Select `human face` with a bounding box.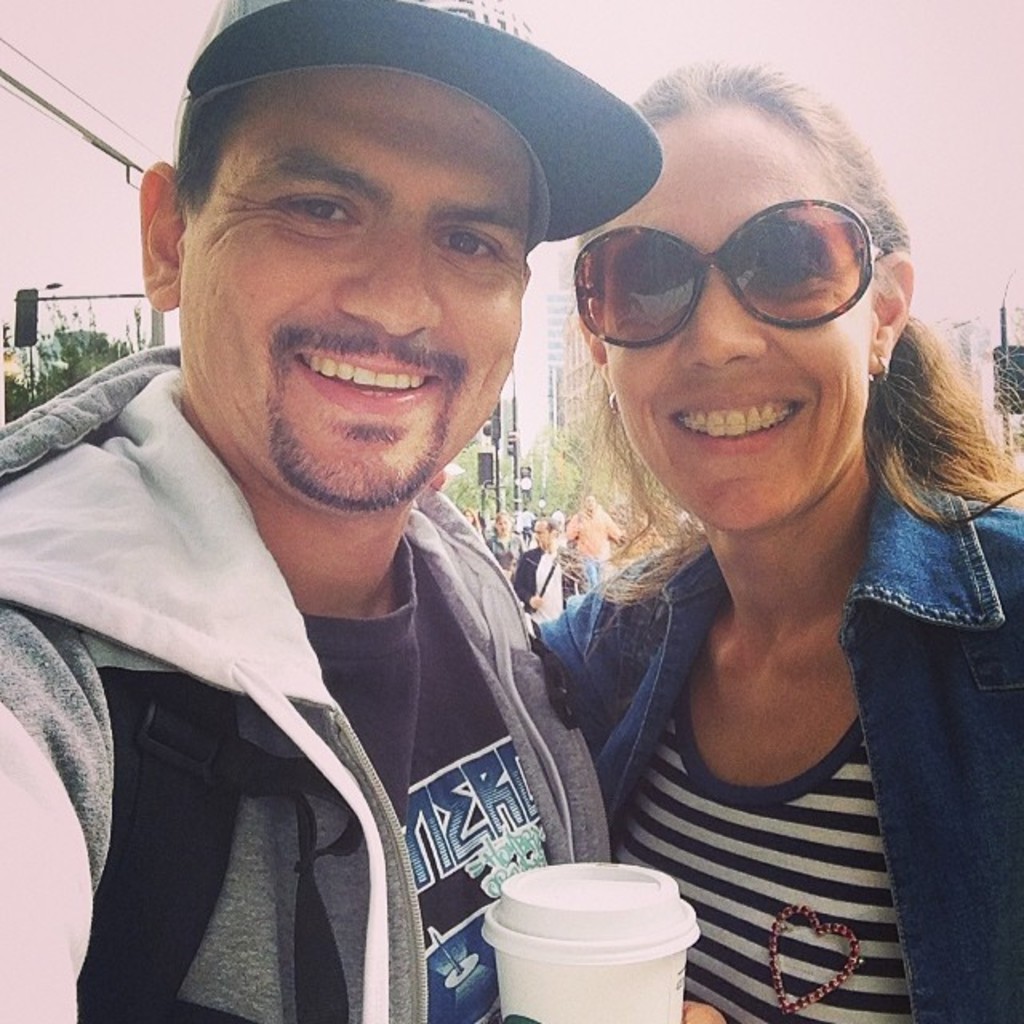
(128,69,589,501).
